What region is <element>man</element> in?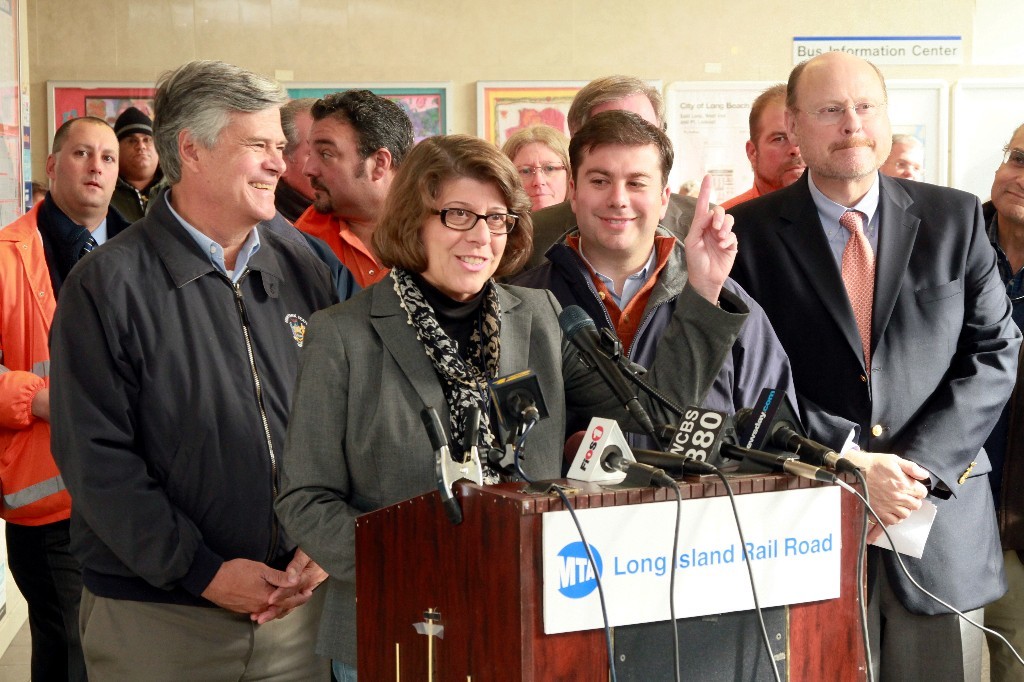
select_region(42, 81, 326, 659).
